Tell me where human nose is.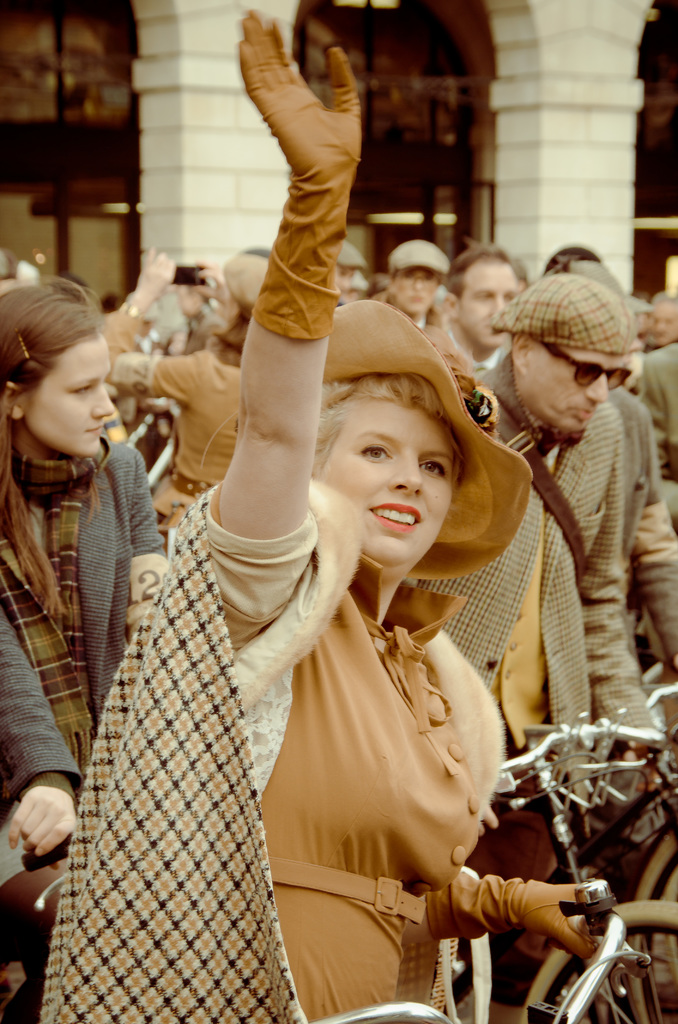
human nose is at region(385, 459, 426, 495).
